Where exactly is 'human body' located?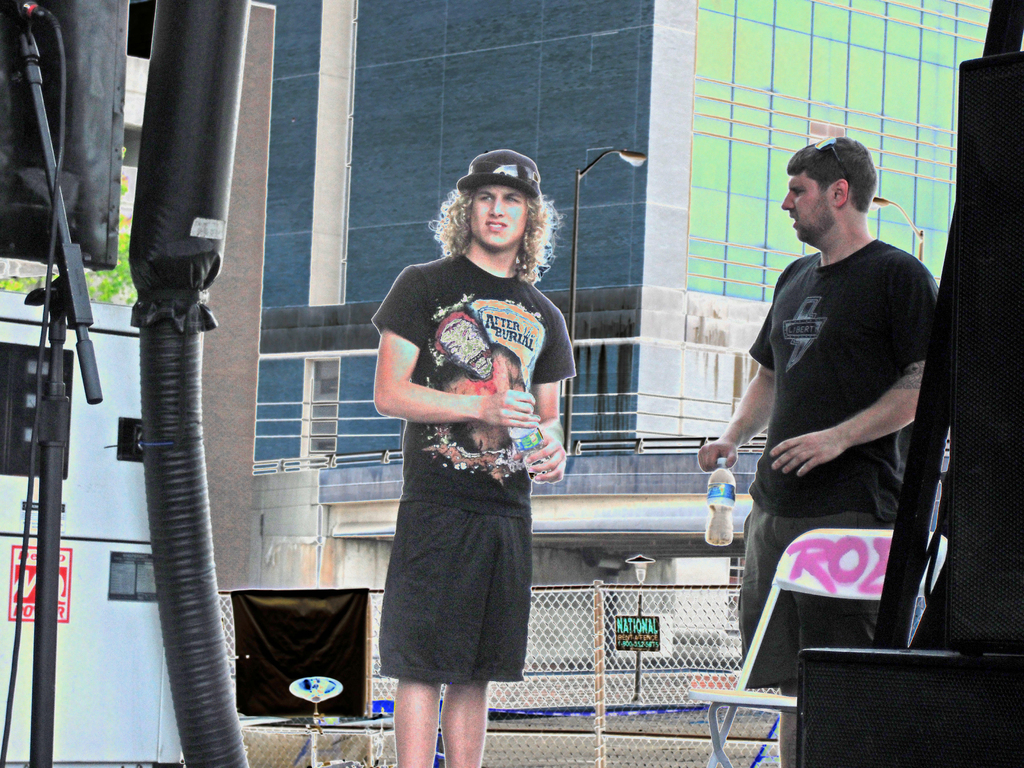
Its bounding box is crop(698, 135, 939, 699).
